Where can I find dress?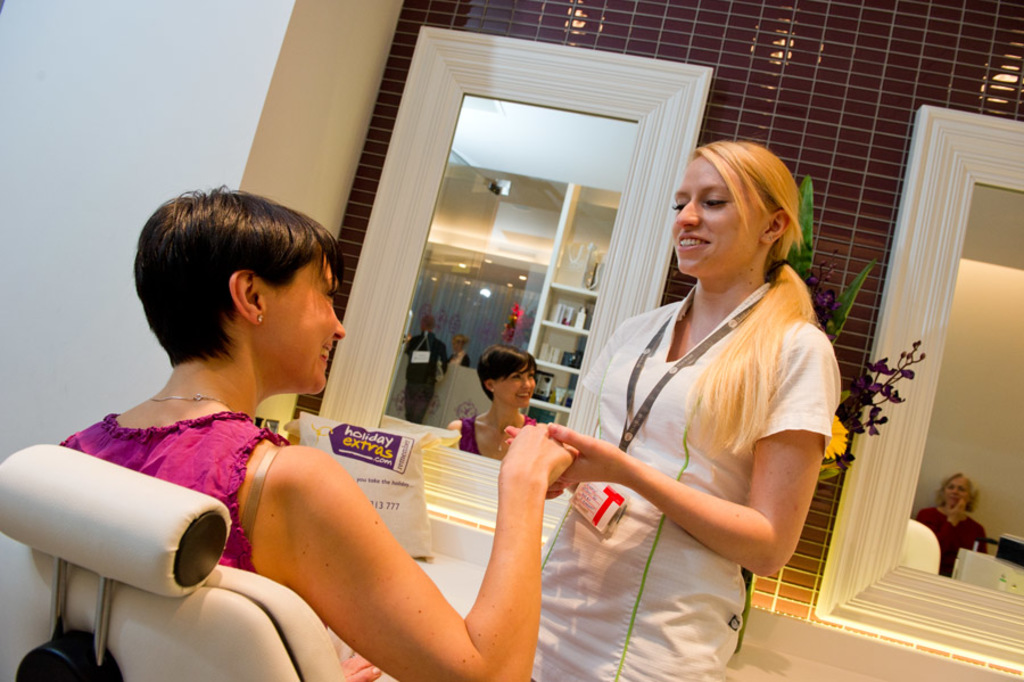
You can find it at <bbox>537, 280, 844, 681</bbox>.
